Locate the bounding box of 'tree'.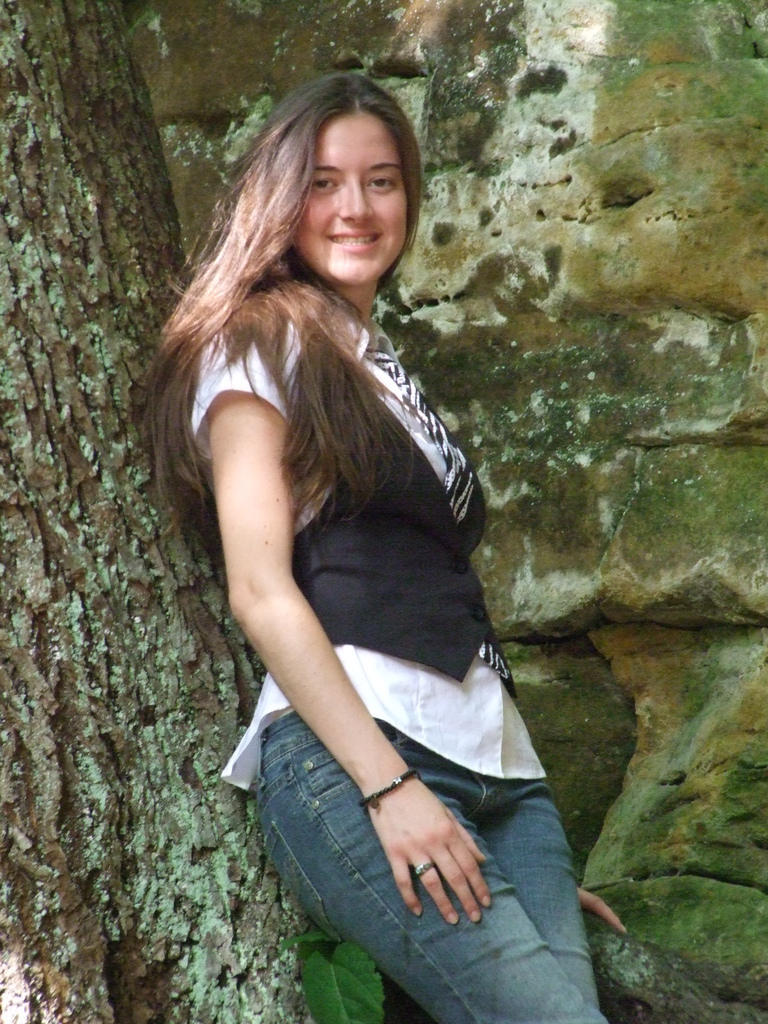
Bounding box: [0, 0, 312, 1023].
